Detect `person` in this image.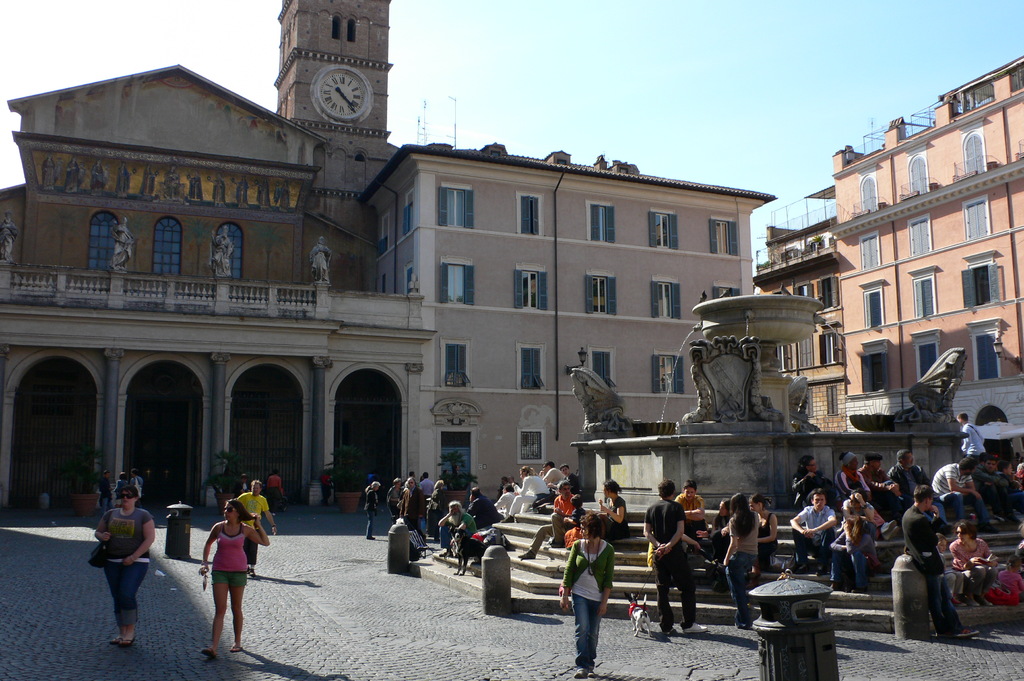
Detection: {"x1": 234, "y1": 479, "x2": 281, "y2": 577}.
